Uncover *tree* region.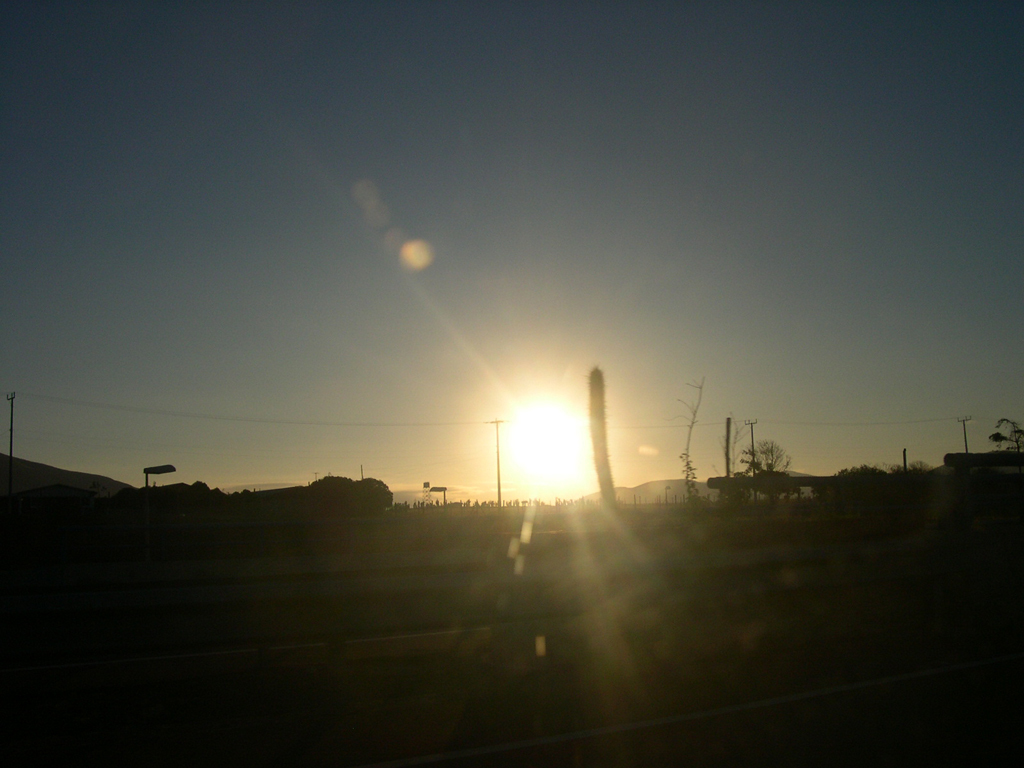
Uncovered: rect(987, 415, 1021, 453).
